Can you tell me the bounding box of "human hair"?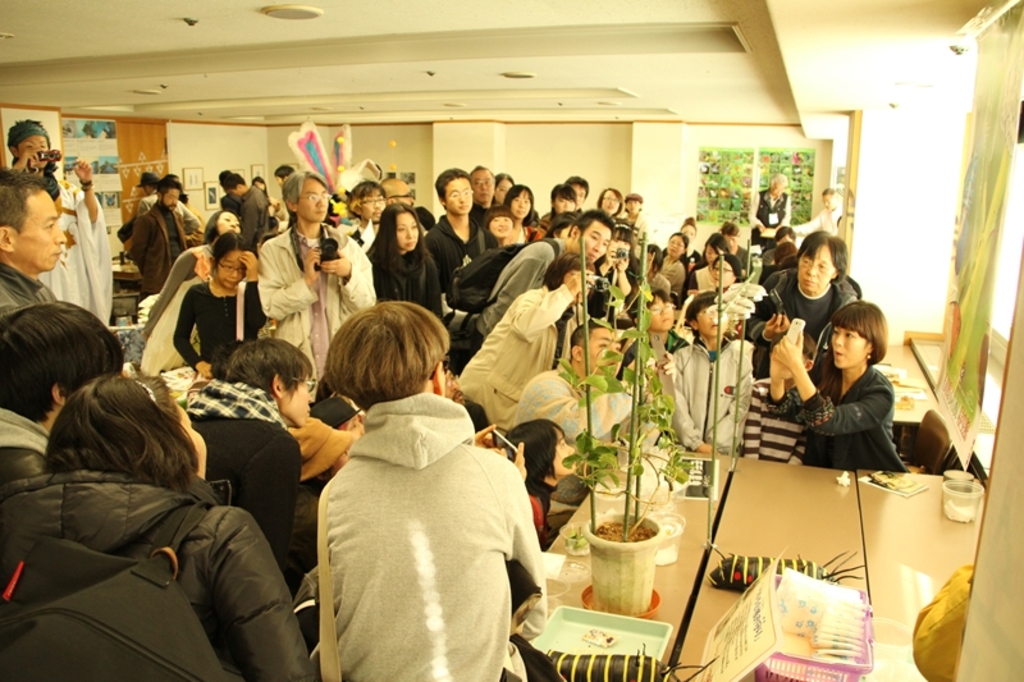
bbox=[45, 380, 196, 482].
